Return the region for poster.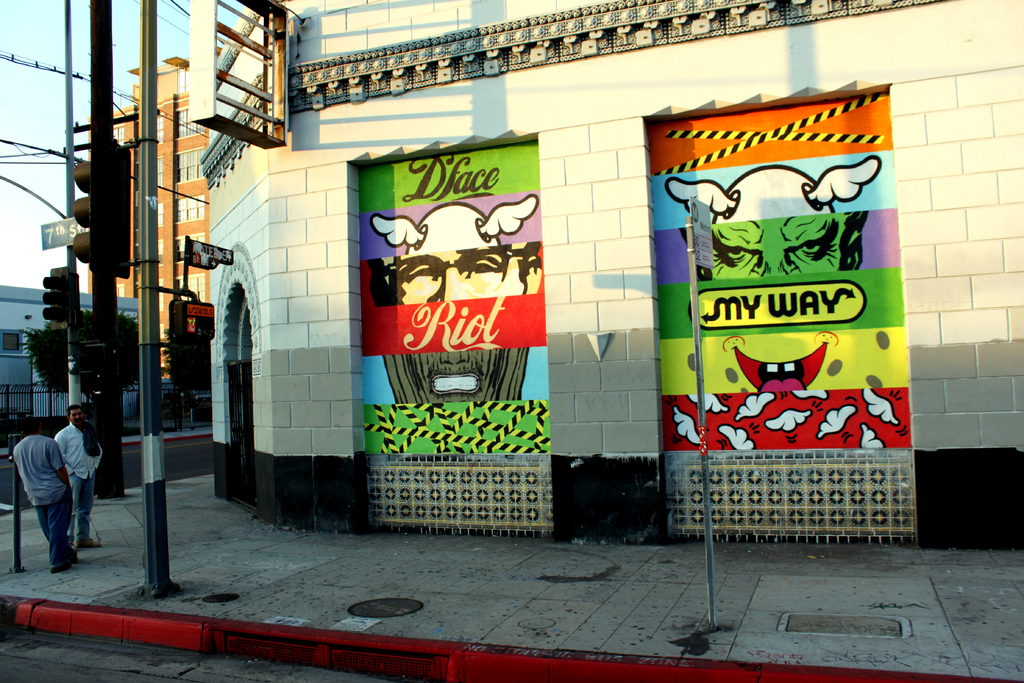
360:142:552:534.
